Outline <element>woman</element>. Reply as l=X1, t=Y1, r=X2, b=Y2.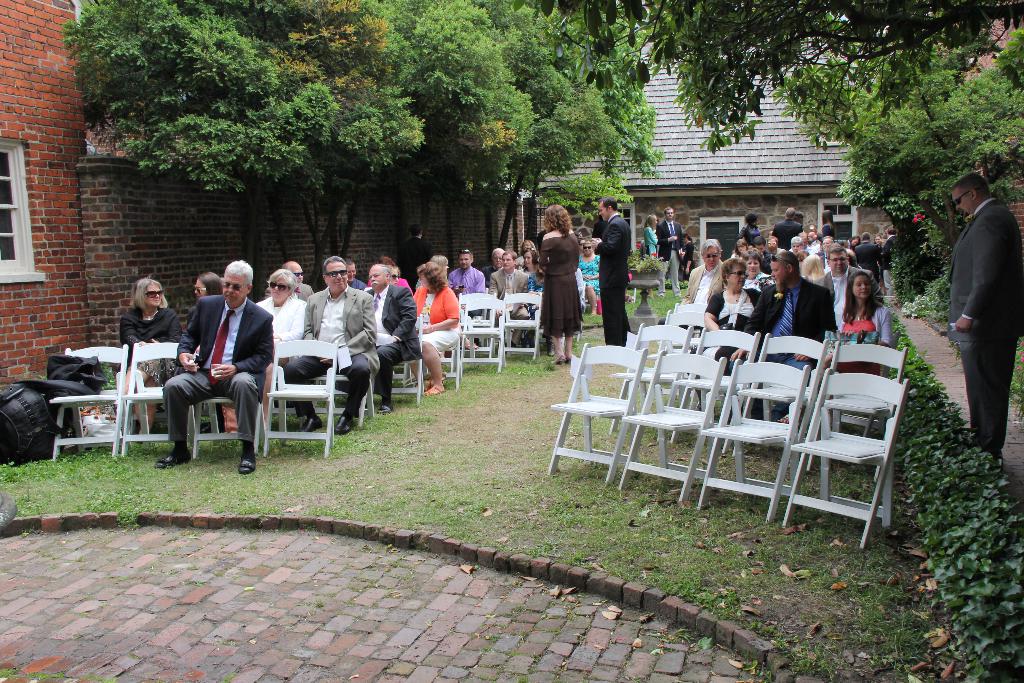
l=251, t=268, r=308, b=428.
